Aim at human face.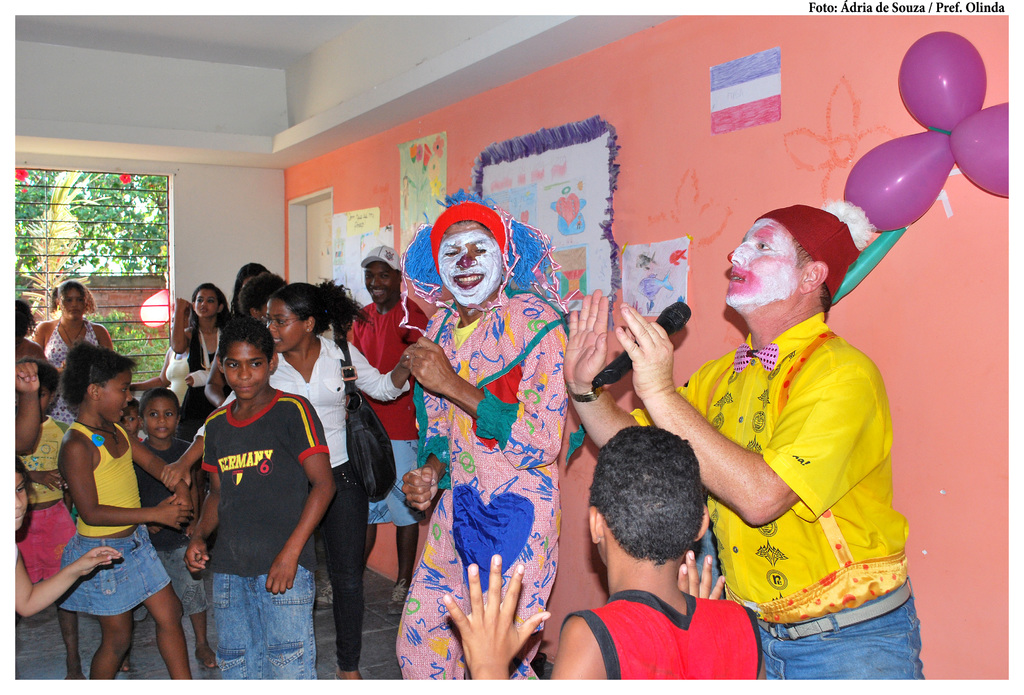
Aimed at <bbox>365, 266, 394, 305</bbox>.
